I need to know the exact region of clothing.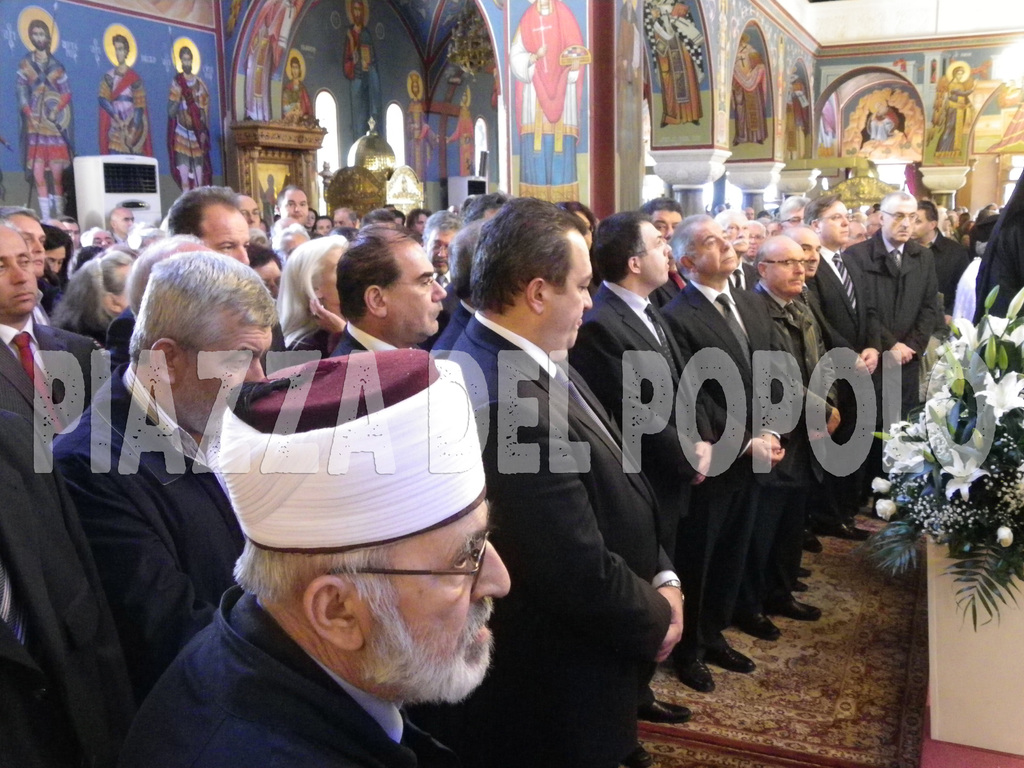
Region: (787,286,836,564).
